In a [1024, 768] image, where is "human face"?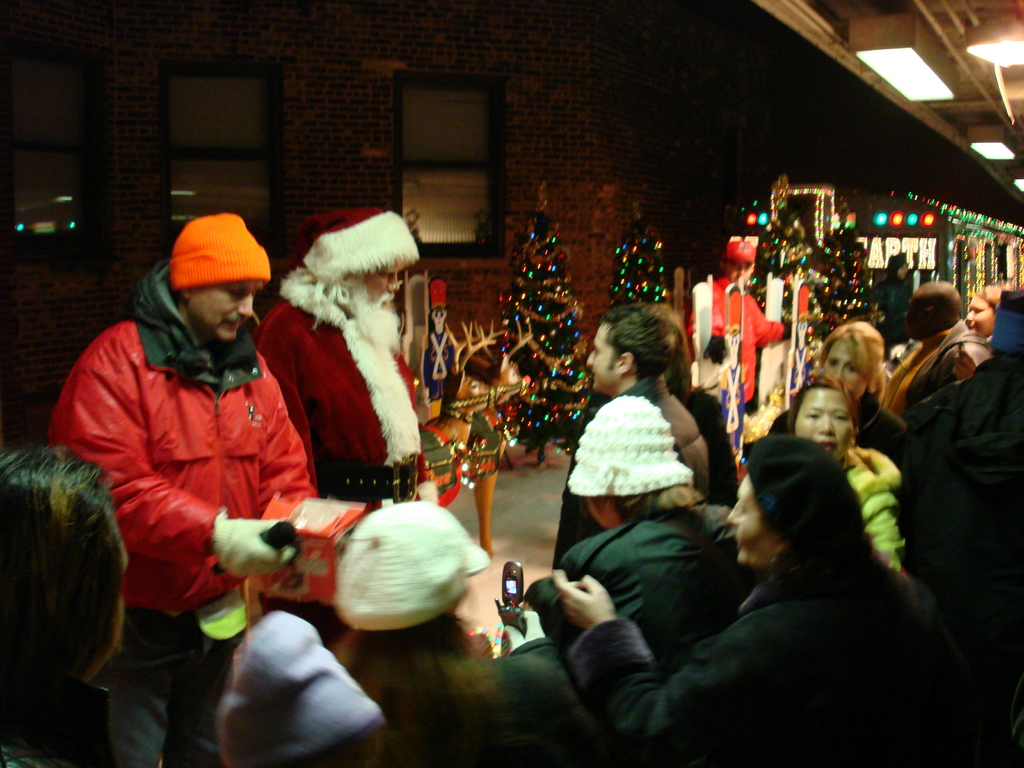
<box>792,388,856,468</box>.
